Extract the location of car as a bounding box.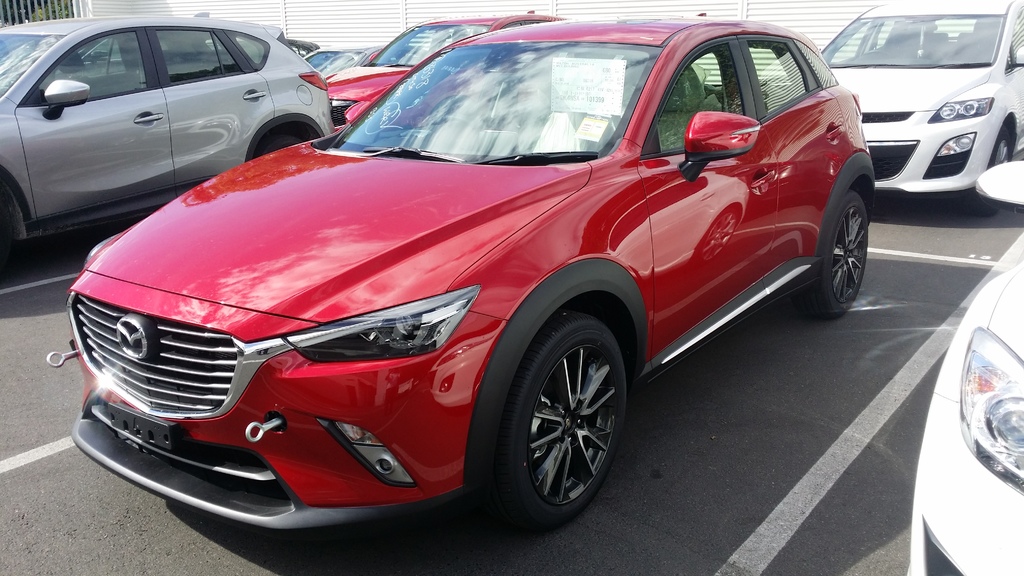
rect(51, 15, 860, 529).
